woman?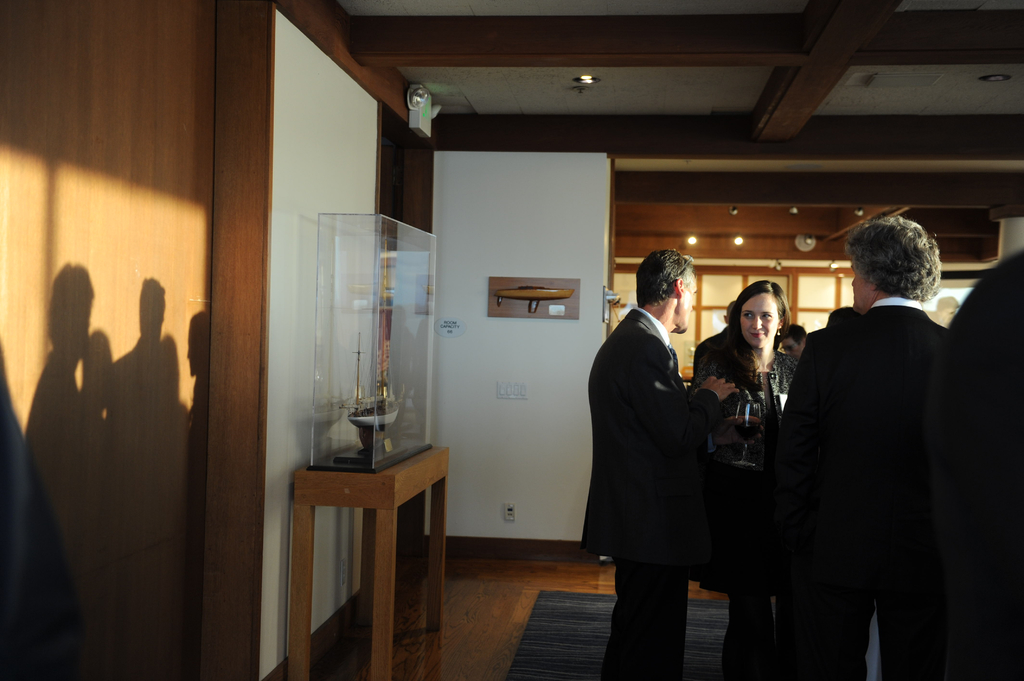
pyautogui.locateOnScreen(701, 285, 813, 644)
